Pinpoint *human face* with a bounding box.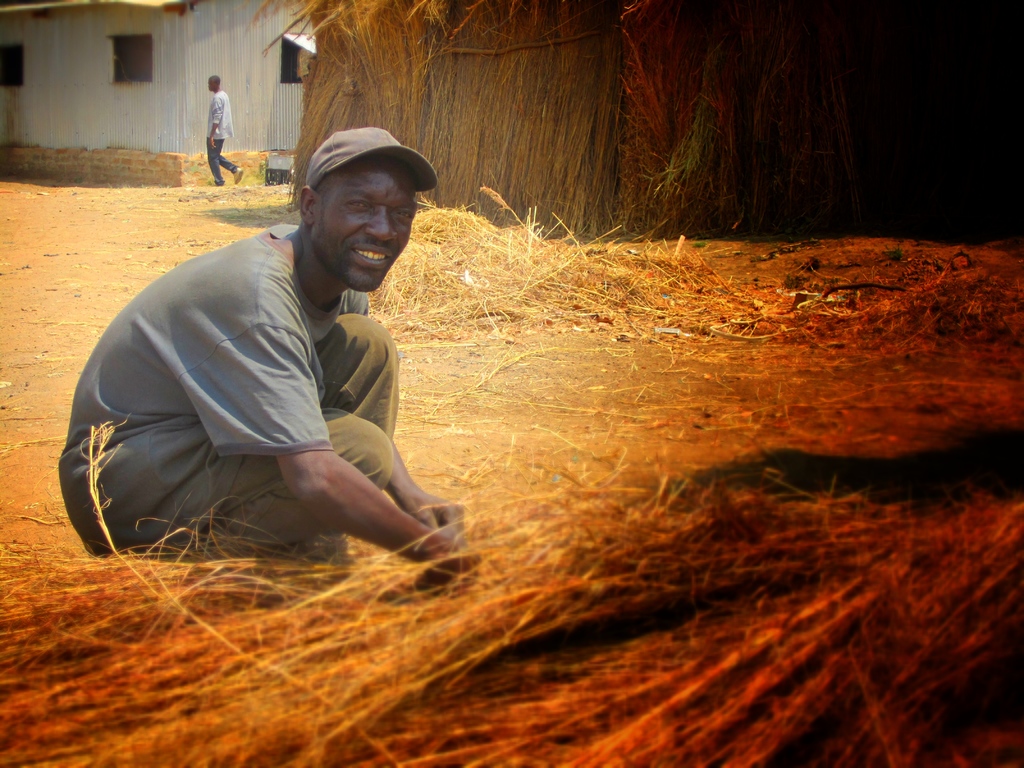
<box>309,172,419,294</box>.
